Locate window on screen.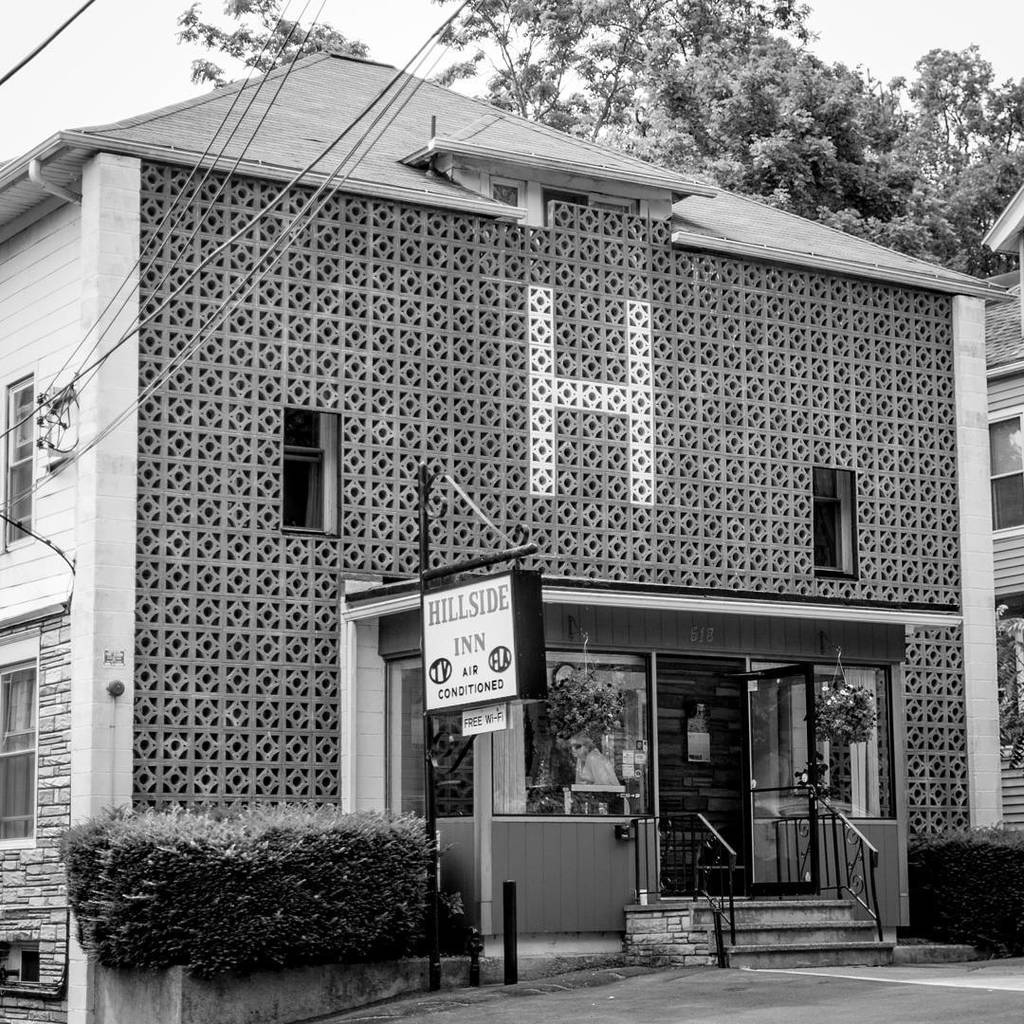
On screen at [4,371,28,549].
